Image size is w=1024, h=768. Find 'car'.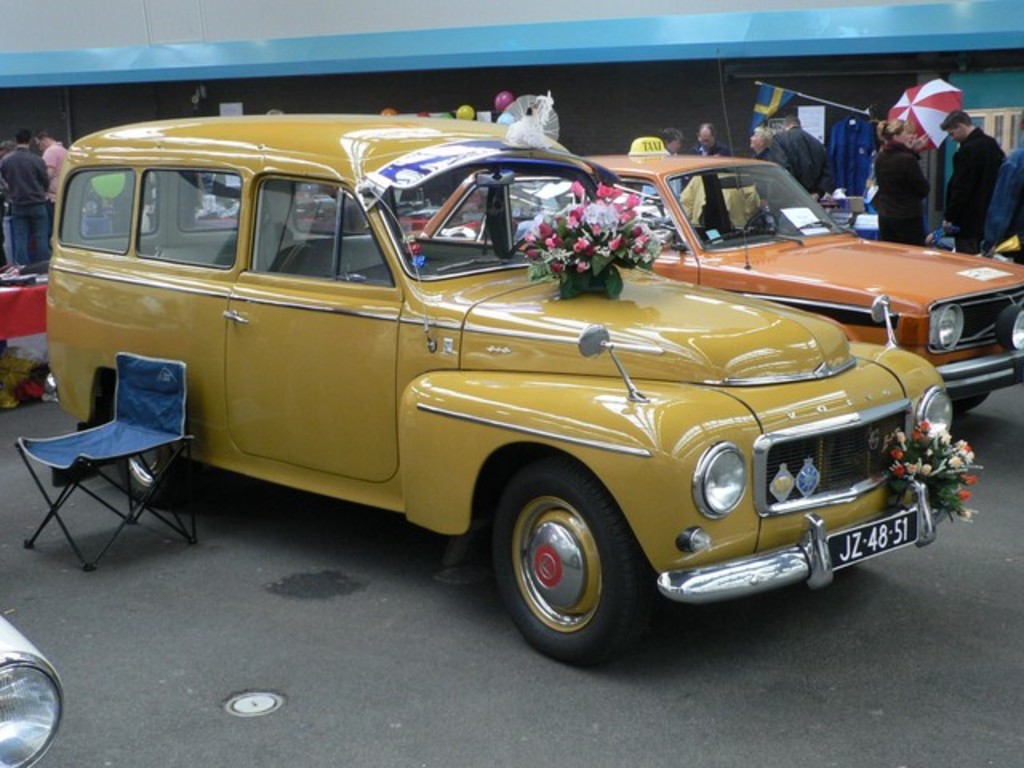
rect(38, 112, 984, 662).
